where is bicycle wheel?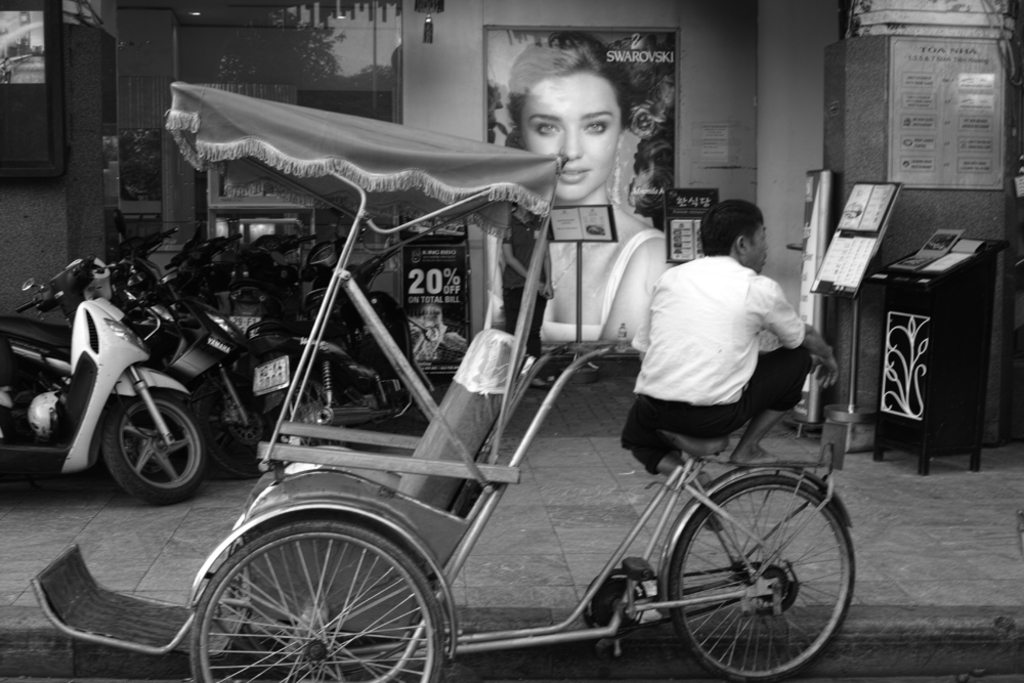
{"x1": 660, "y1": 469, "x2": 851, "y2": 682}.
